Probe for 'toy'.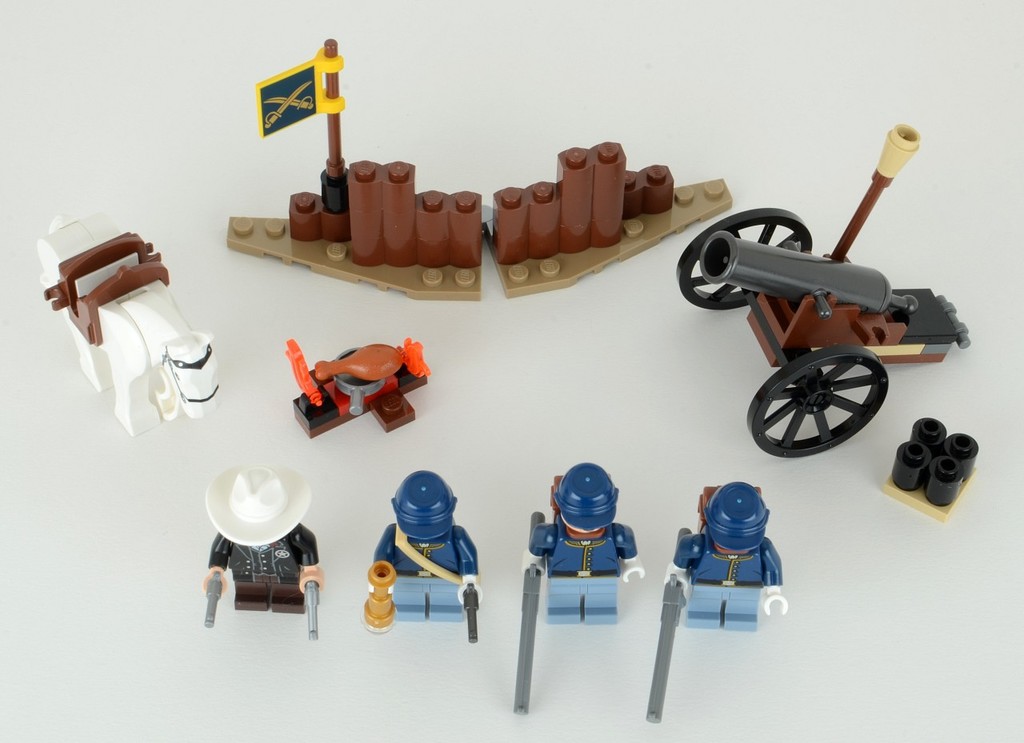
Probe result: (275, 329, 433, 443).
